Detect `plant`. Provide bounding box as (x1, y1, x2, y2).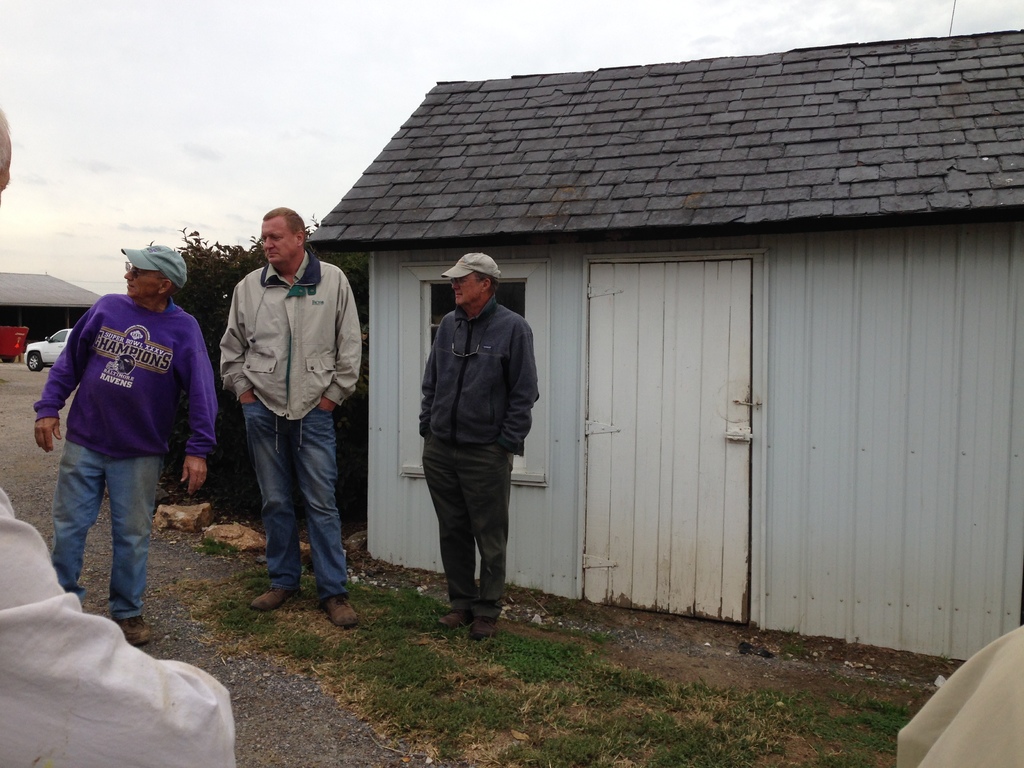
(202, 533, 243, 553).
